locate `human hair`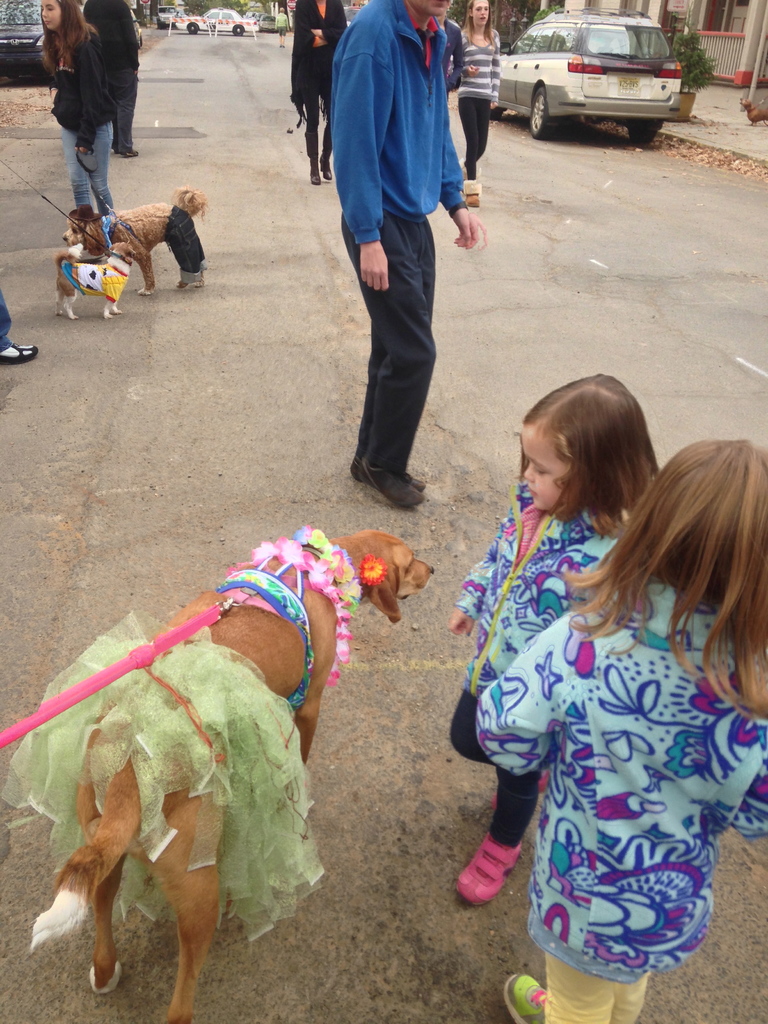
select_region(545, 438, 767, 723)
